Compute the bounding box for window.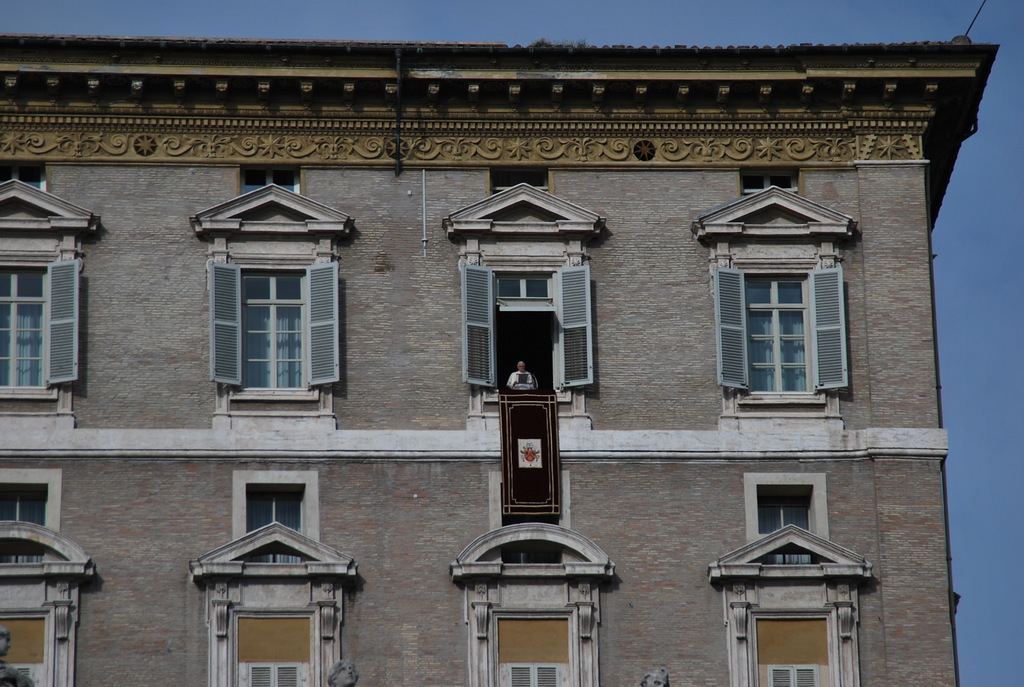
747/171/808/194.
